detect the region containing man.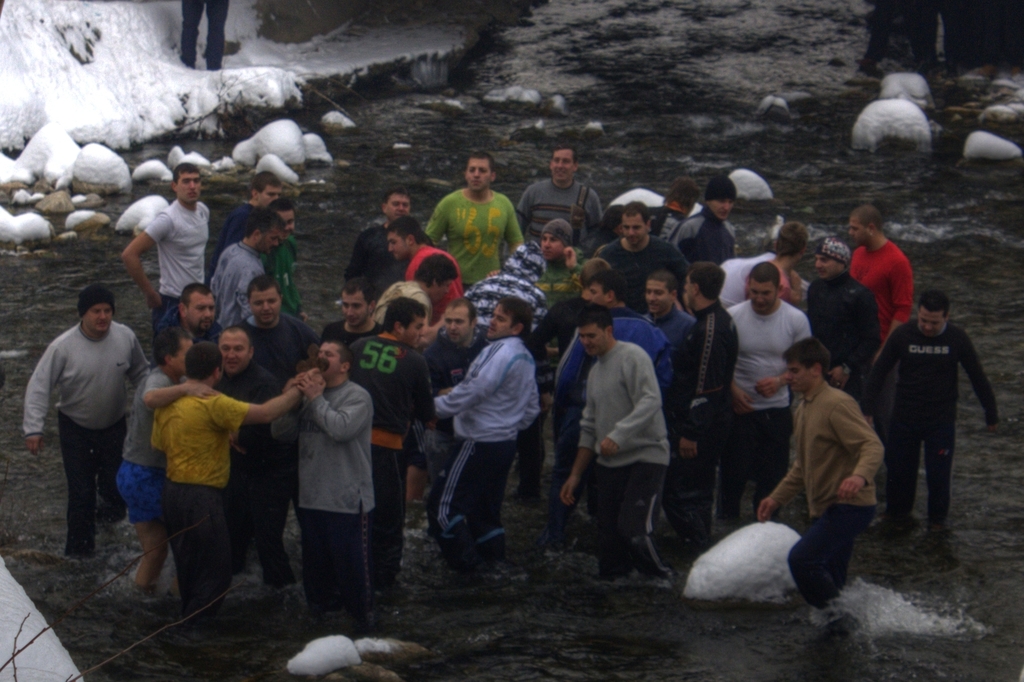
{"x1": 725, "y1": 261, "x2": 813, "y2": 521}.
